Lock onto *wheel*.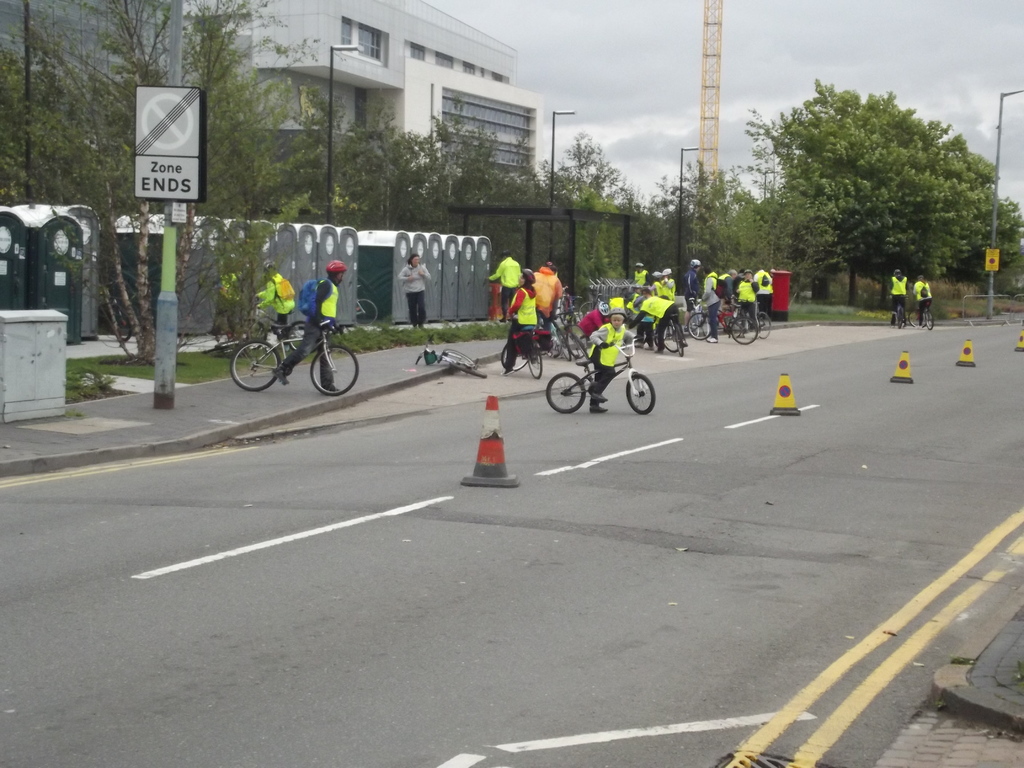
Locked: [733, 317, 756, 344].
